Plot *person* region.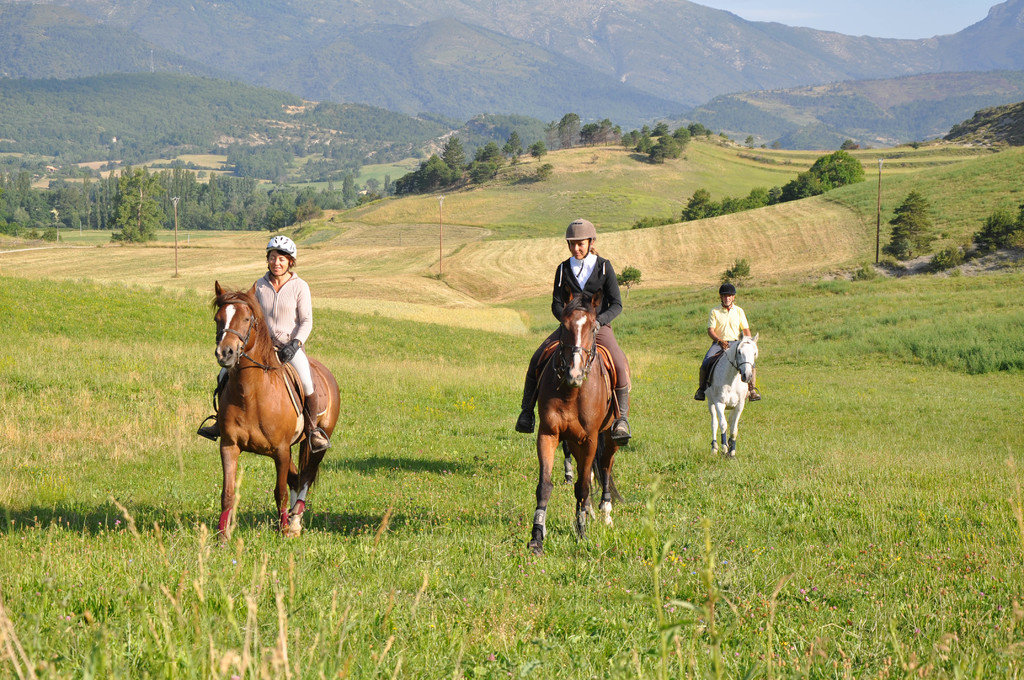
Plotted at 692/281/756/398.
